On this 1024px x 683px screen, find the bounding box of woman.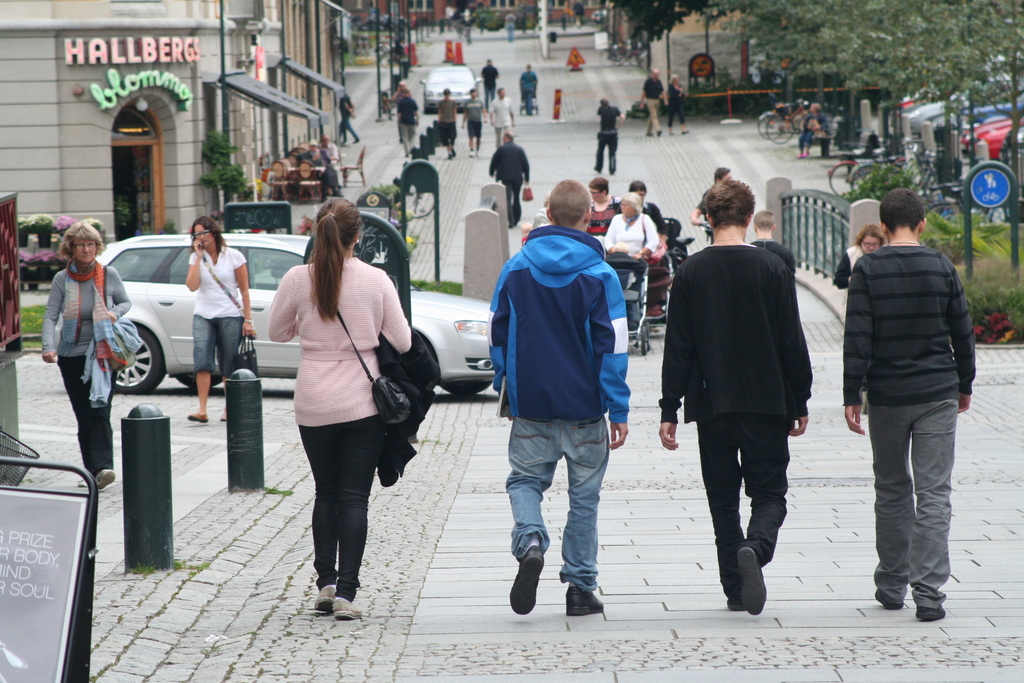
Bounding box: bbox(826, 223, 883, 415).
